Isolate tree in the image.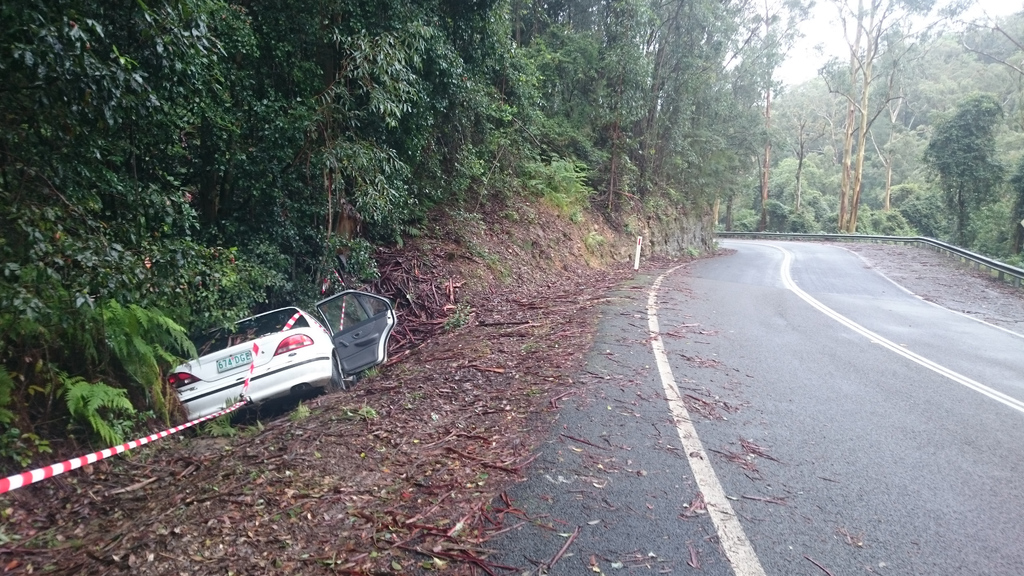
Isolated region: (x1=923, y1=70, x2=1017, y2=232).
